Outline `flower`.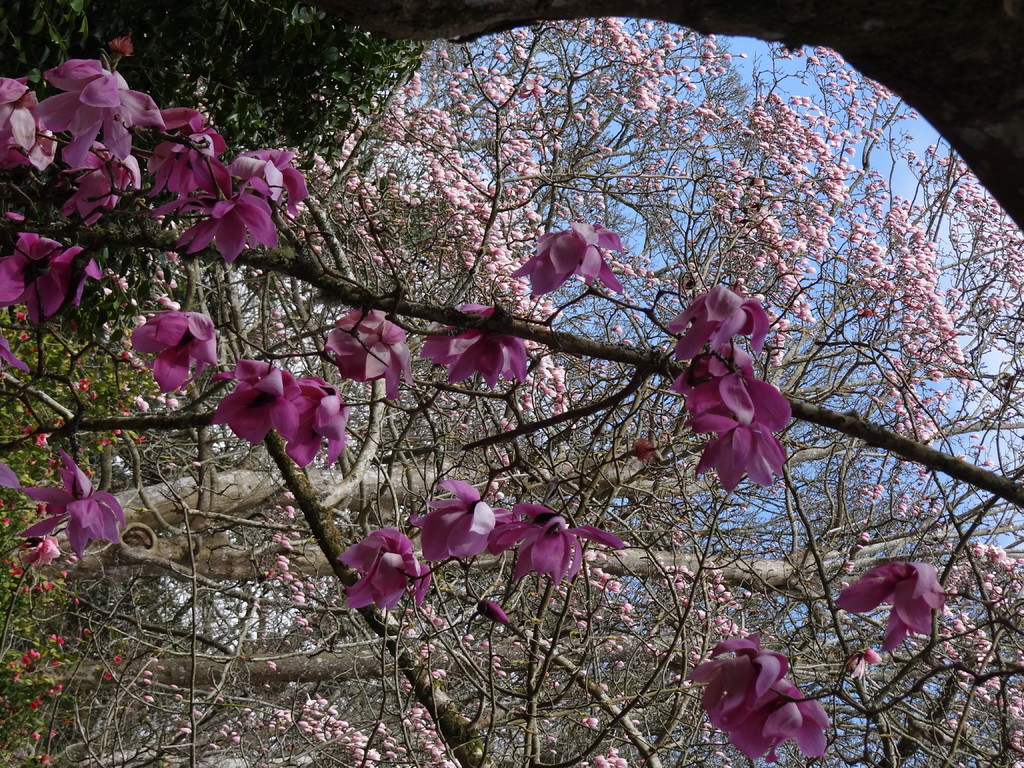
Outline: {"left": 324, "top": 306, "right": 412, "bottom": 401}.
